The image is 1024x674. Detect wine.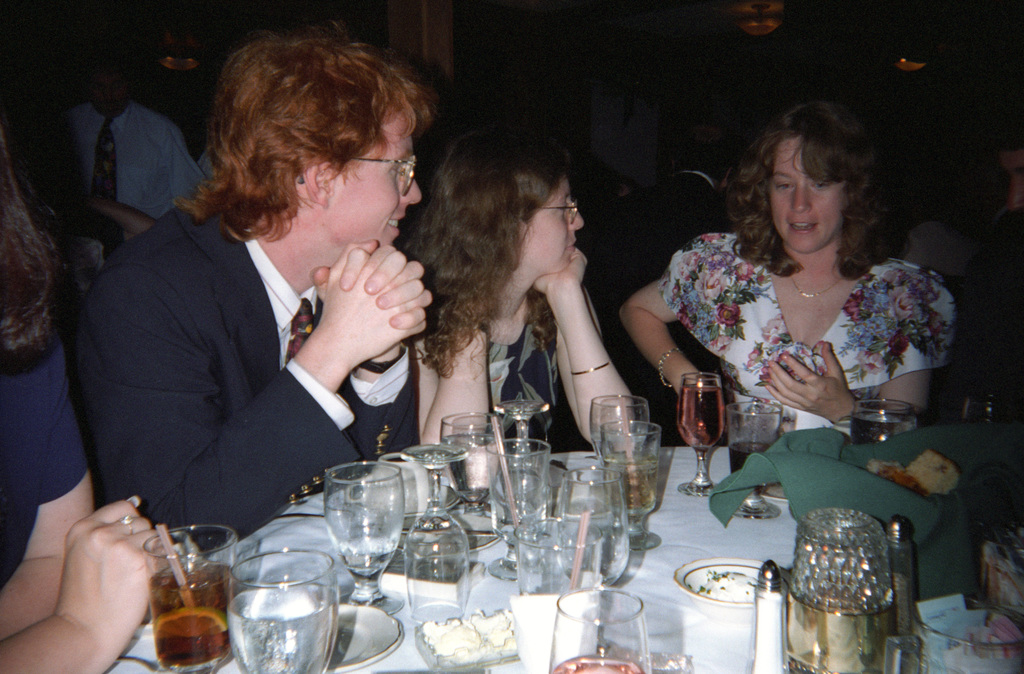
Detection: 671, 388, 726, 457.
